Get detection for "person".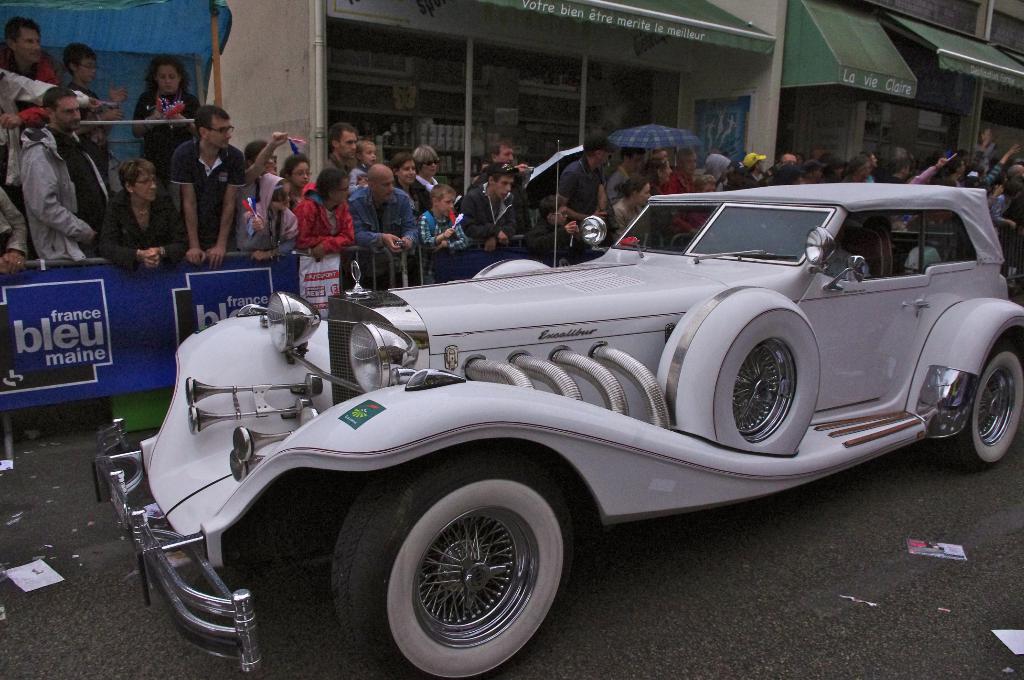
Detection: rect(0, 59, 129, 181).
